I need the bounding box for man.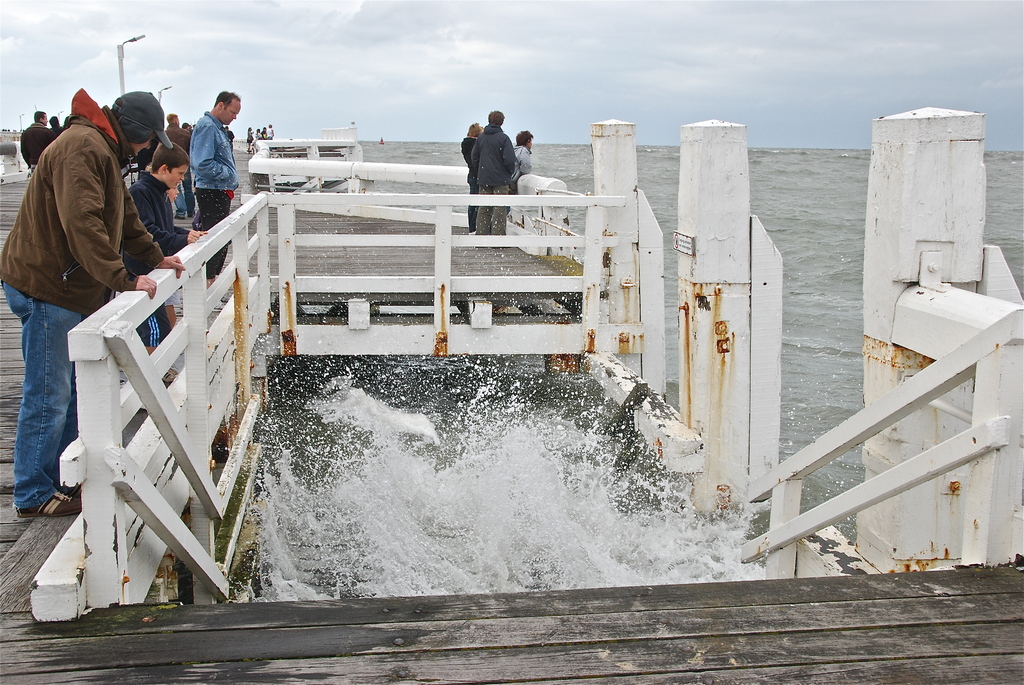
Here it is: <region>188, 90, 243, 313</region>.
